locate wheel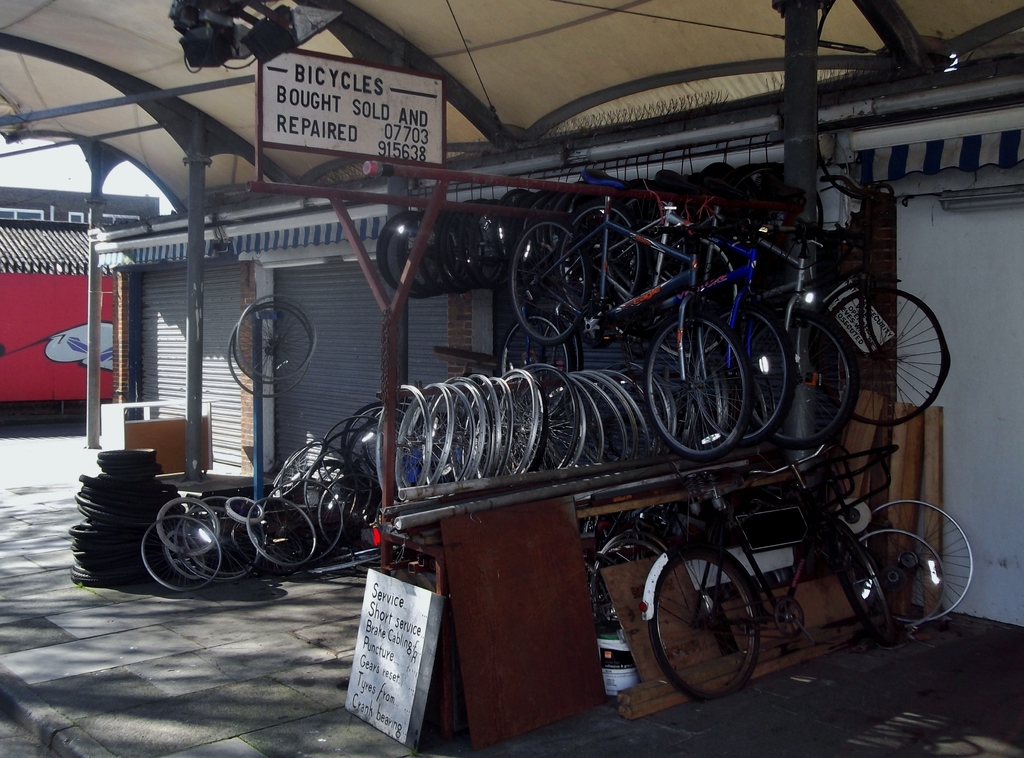
[x1=691, y1=298, x2=798, y2=442]
